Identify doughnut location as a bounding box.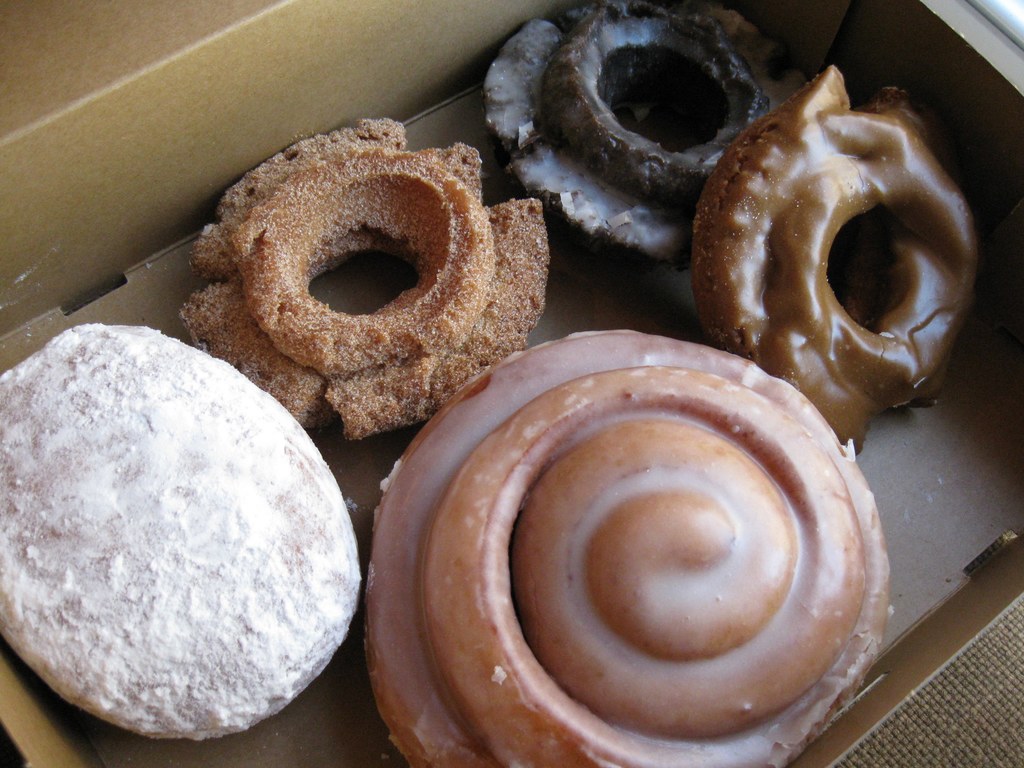
<bbox>472, 0, 775, 273</bbox>.
